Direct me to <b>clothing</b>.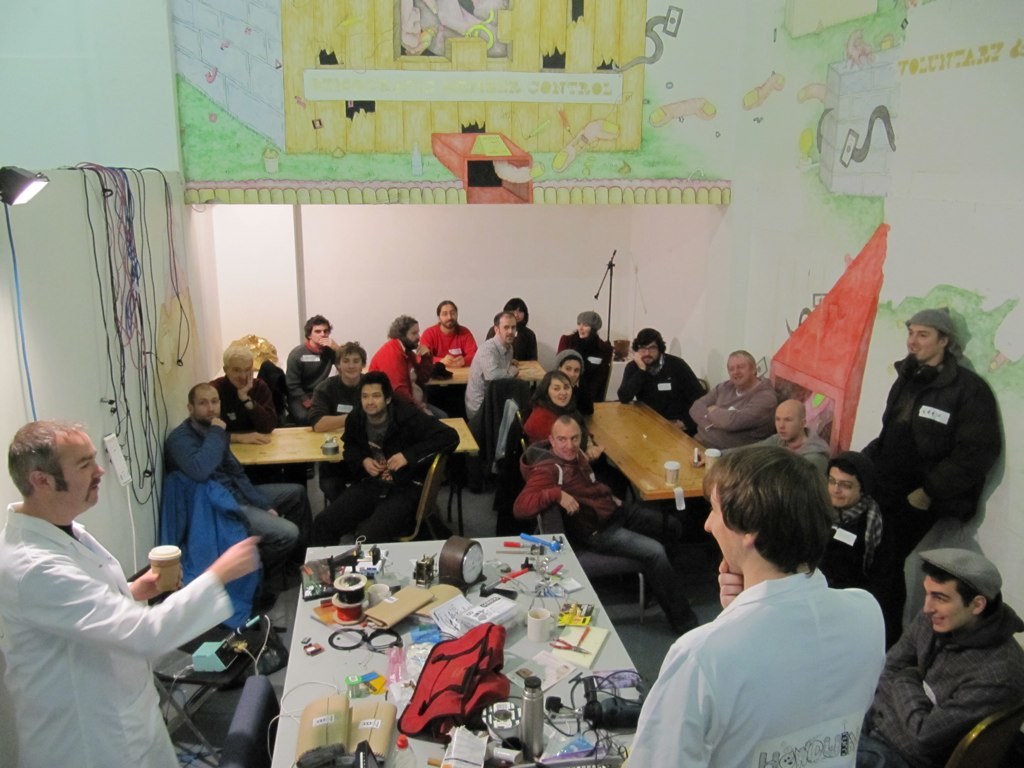
Direction: x1=515, y1=442, x2=690, y2=617.
